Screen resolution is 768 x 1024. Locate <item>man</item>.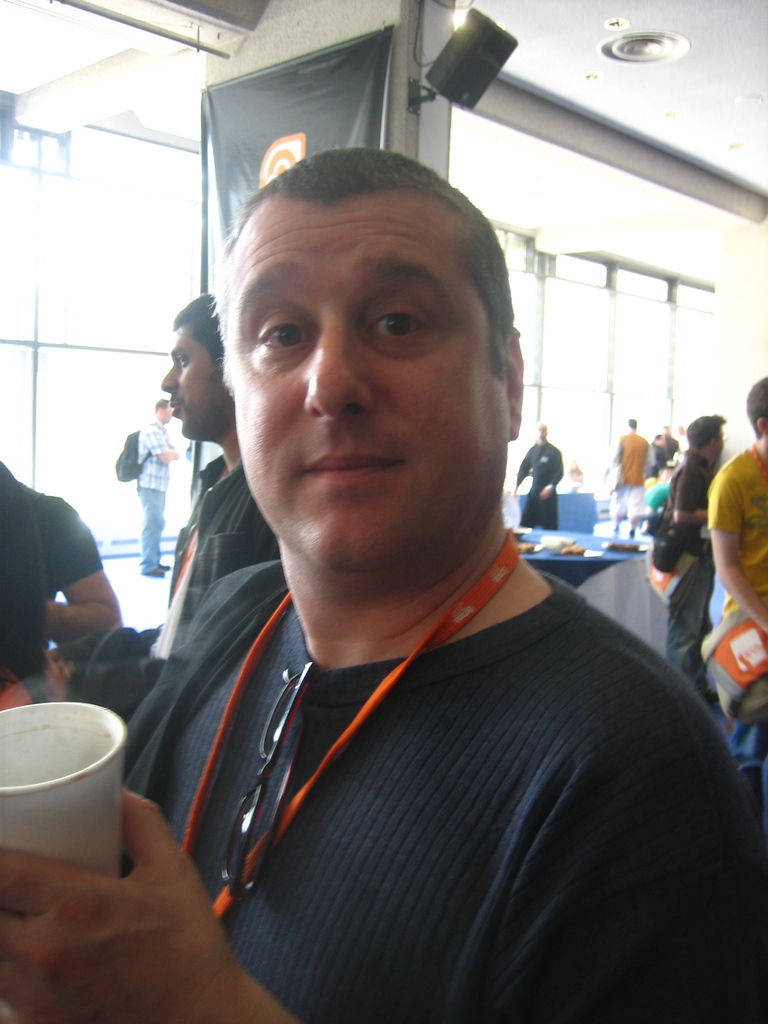
BBox(711, 380, 767, 796).
